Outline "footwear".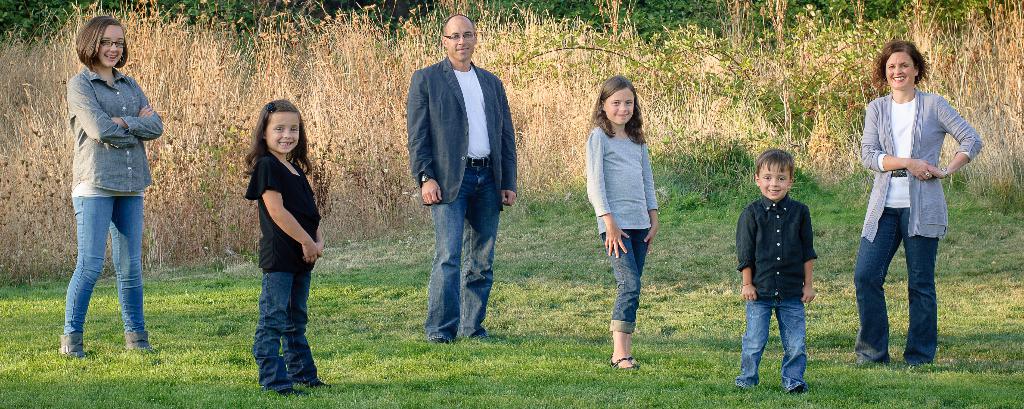
Outline: {"x1": 626, "y1": 356, "x2": 636, "y2": 372}.
